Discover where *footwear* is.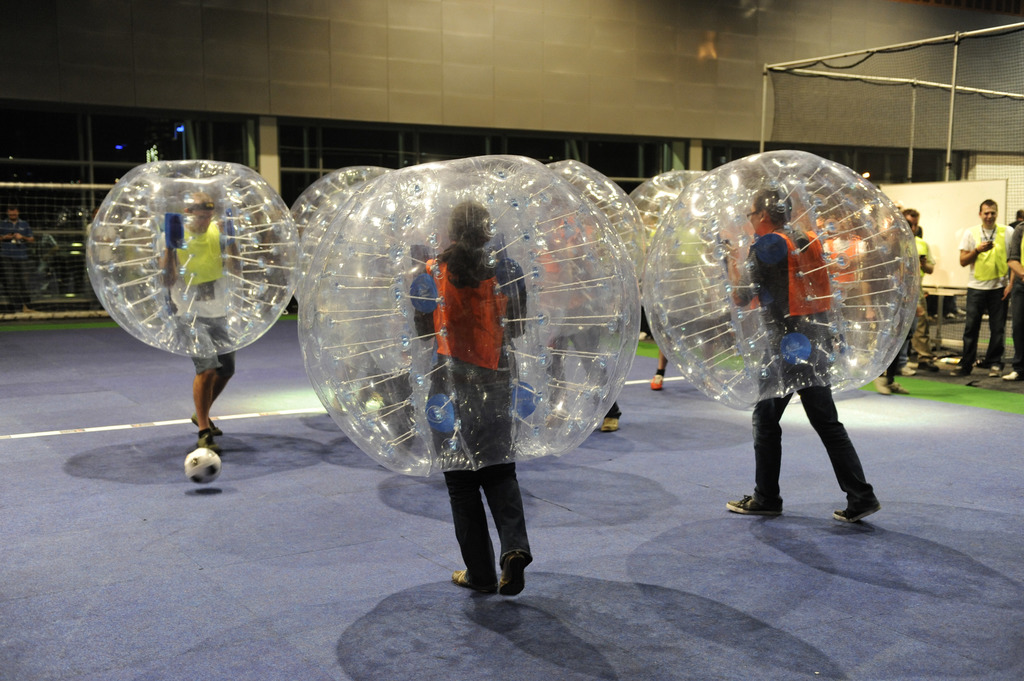
Discovered at box=[828, 488, 879, 522].
